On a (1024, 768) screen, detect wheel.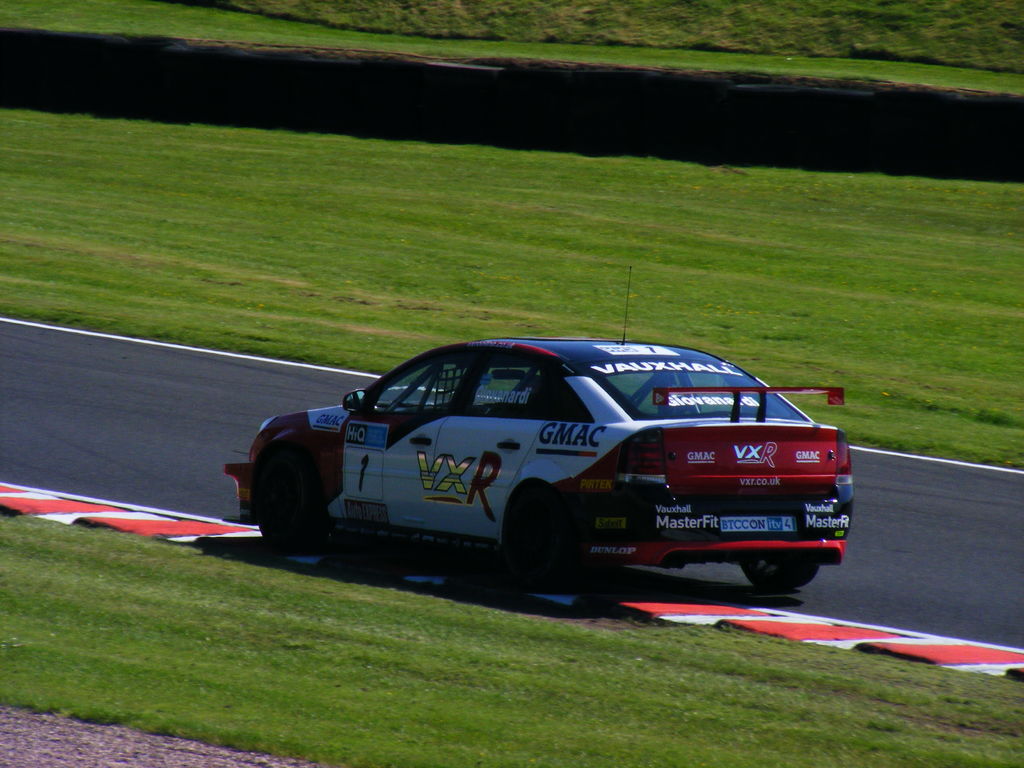
(x1=734, y1=545, x2=822, y2=595).
